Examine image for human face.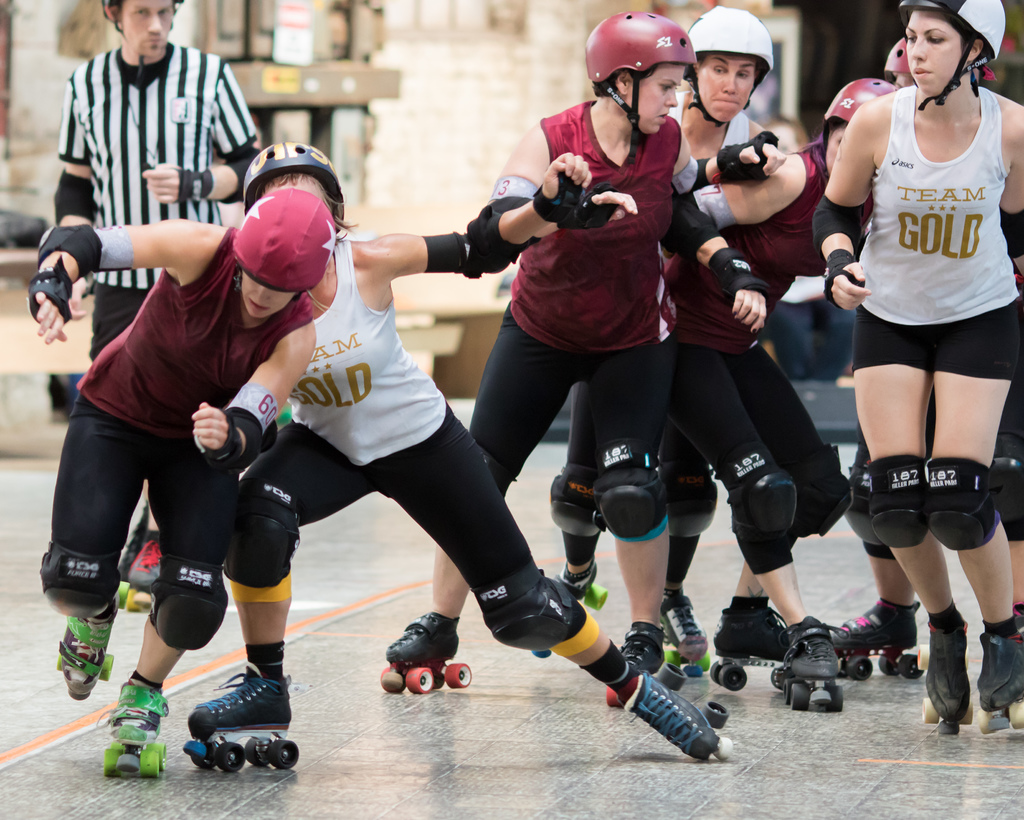
Examination result: x1=120 y1=0 x2=173 y2=56.
